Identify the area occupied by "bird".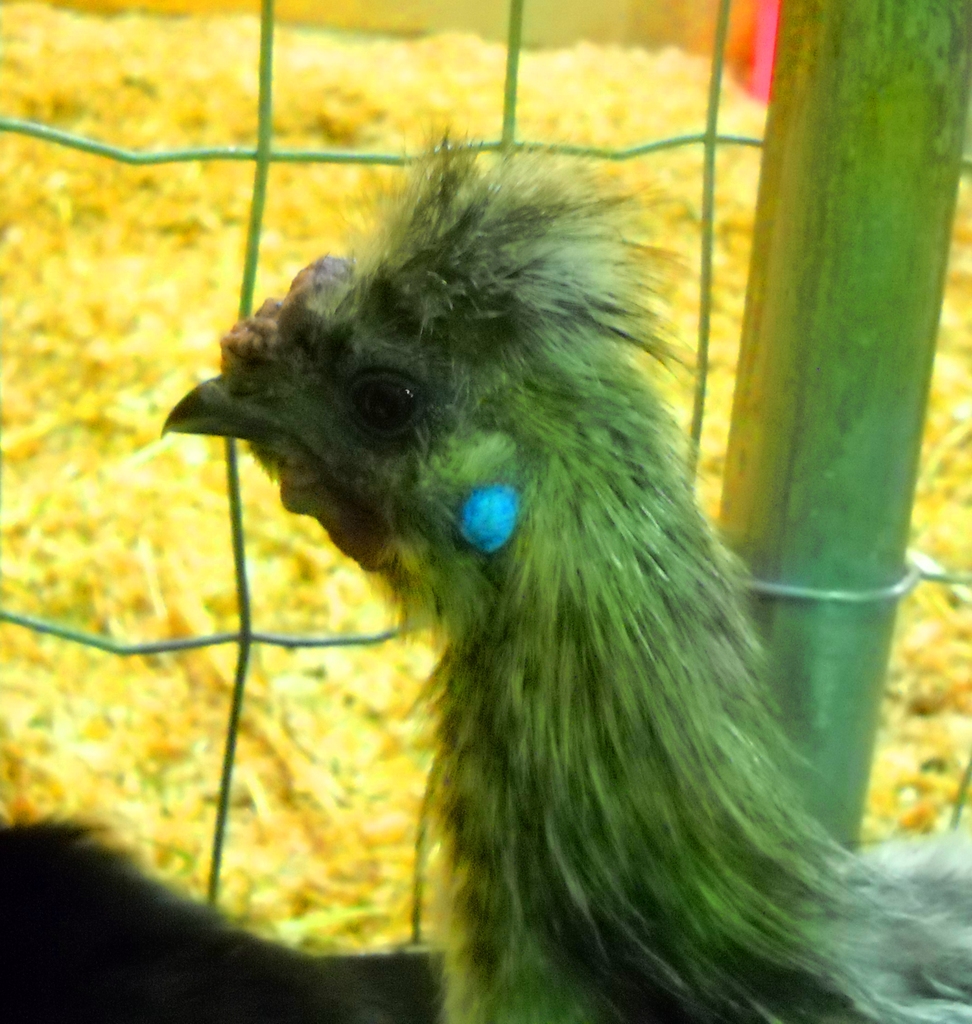
Area: 158/191/952/999.
